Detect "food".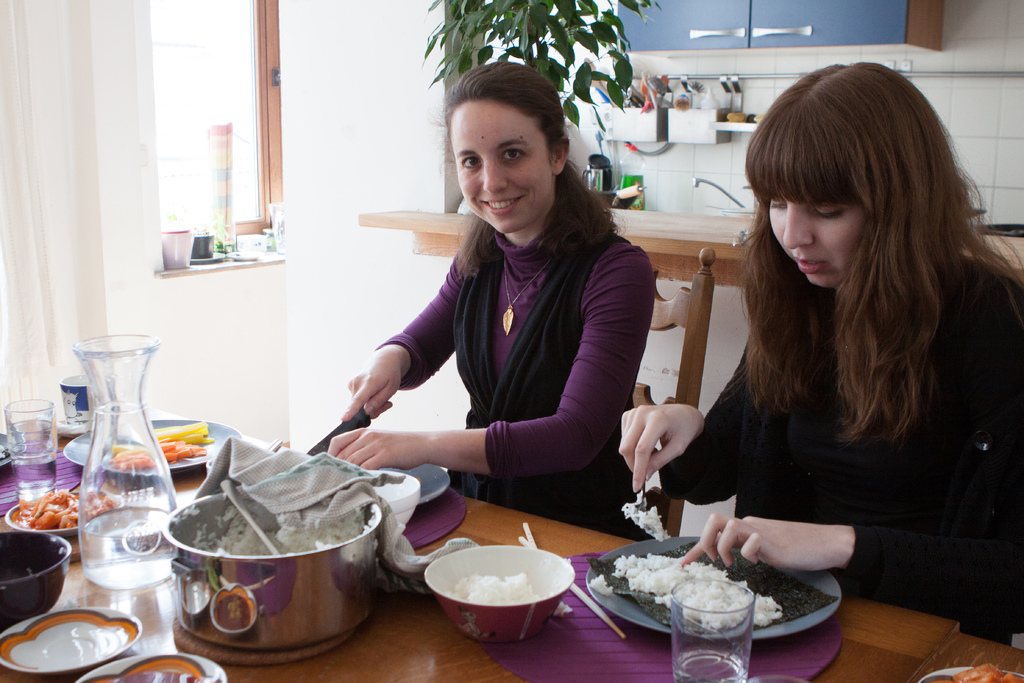
Detected at 950, 664, 1018, 682.
